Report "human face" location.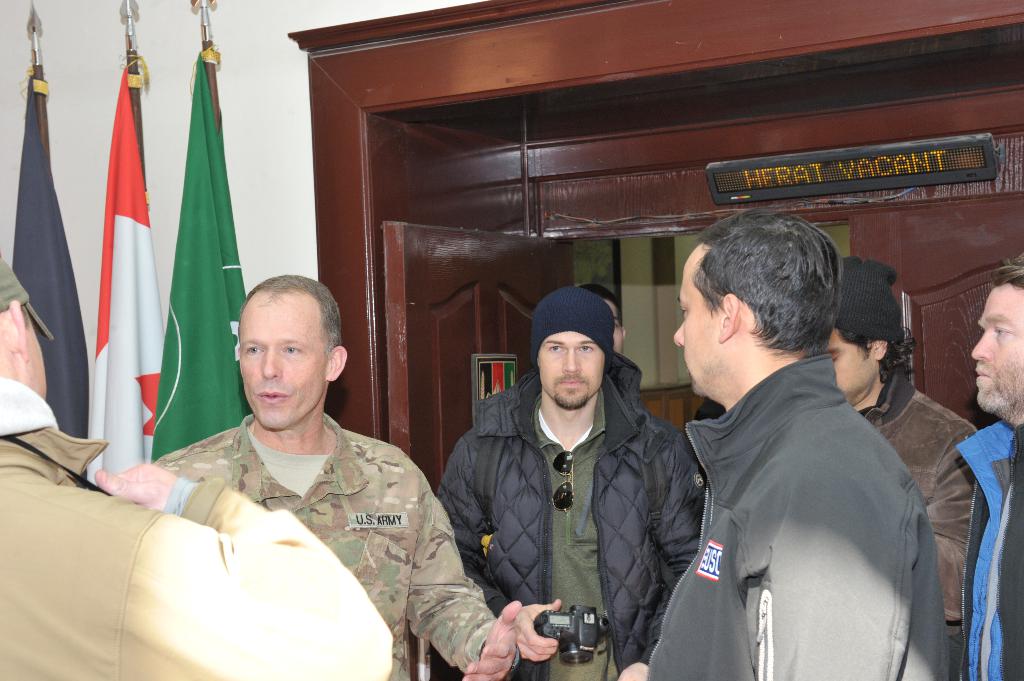
Report: detection(604, 300, 624, 356).
